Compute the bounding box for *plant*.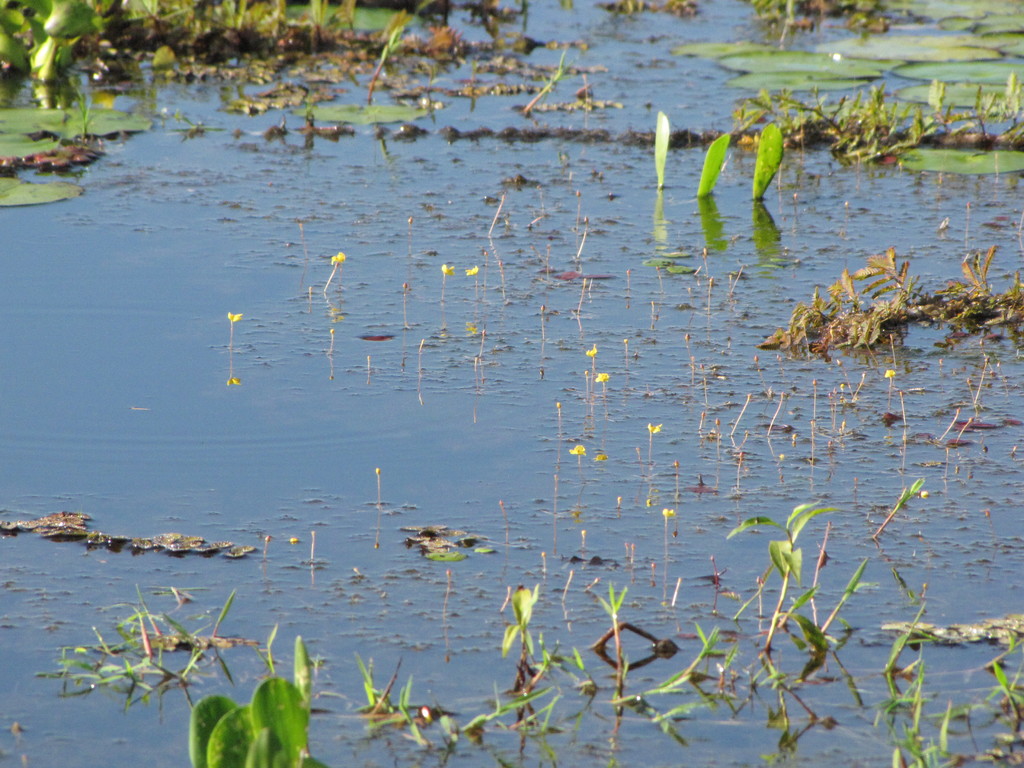
Rect(650, 108, 668, 193).
